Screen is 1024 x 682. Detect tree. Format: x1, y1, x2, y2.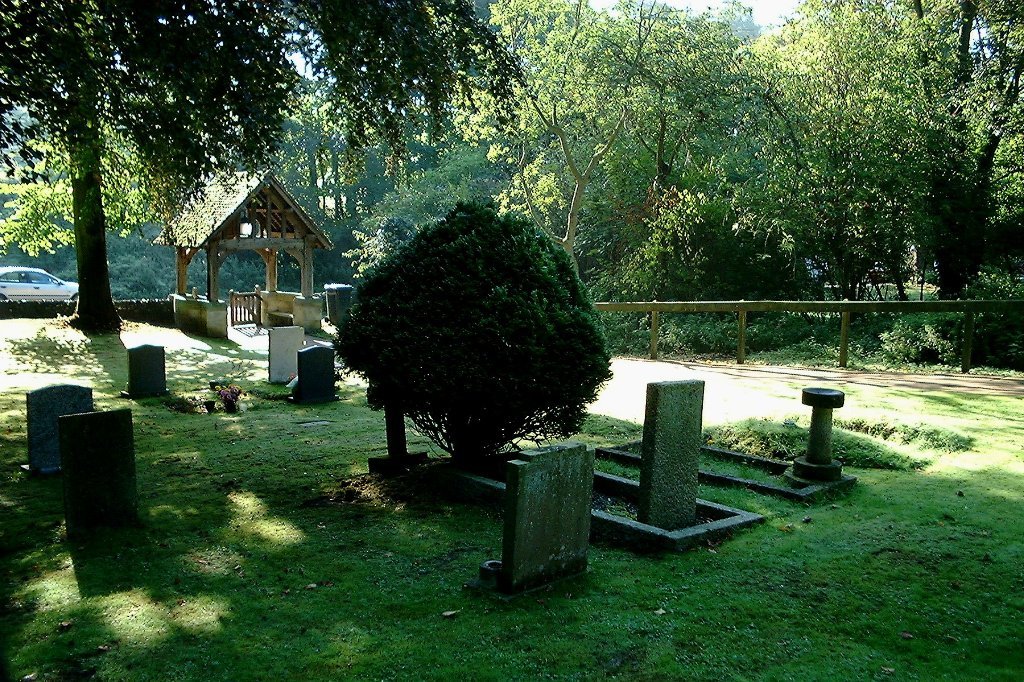
717, 0, 1007, 309.
